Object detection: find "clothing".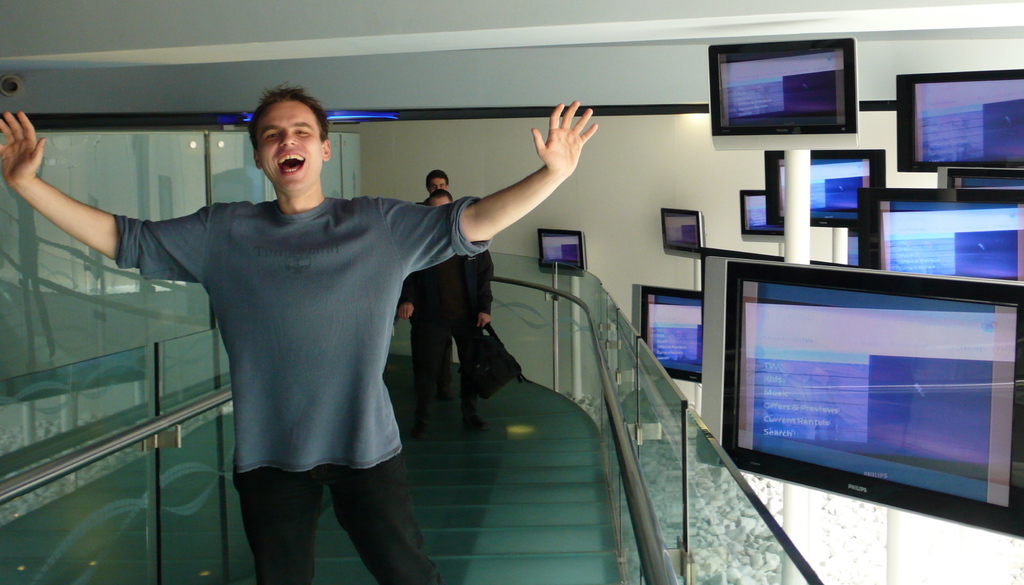
(102,103,602,547).
